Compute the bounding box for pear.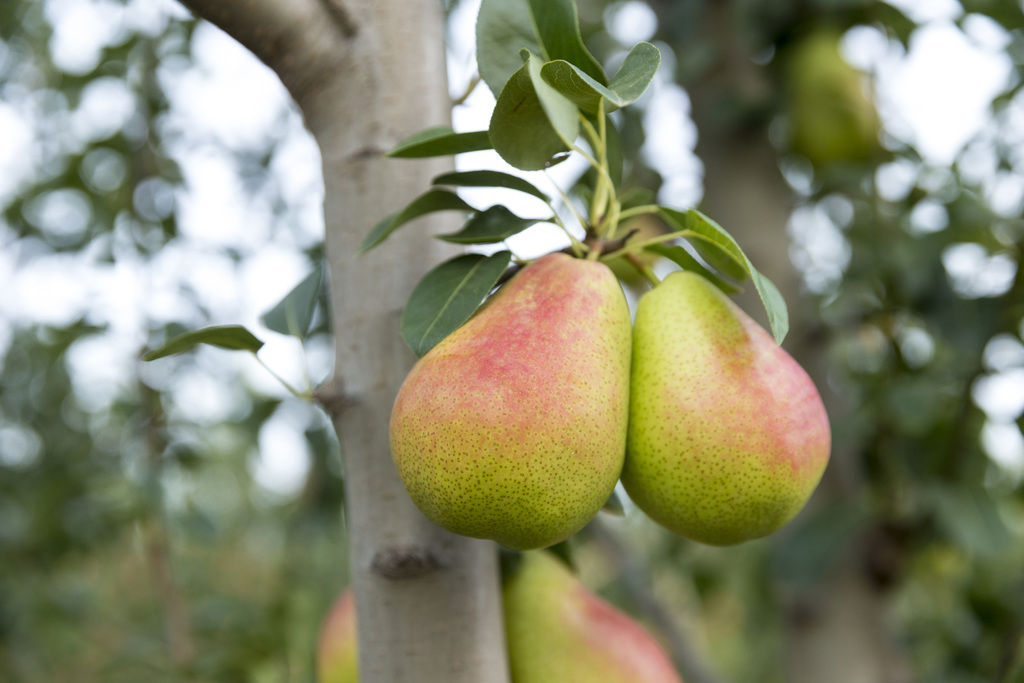
BBox(502, 545, 683, 682).
